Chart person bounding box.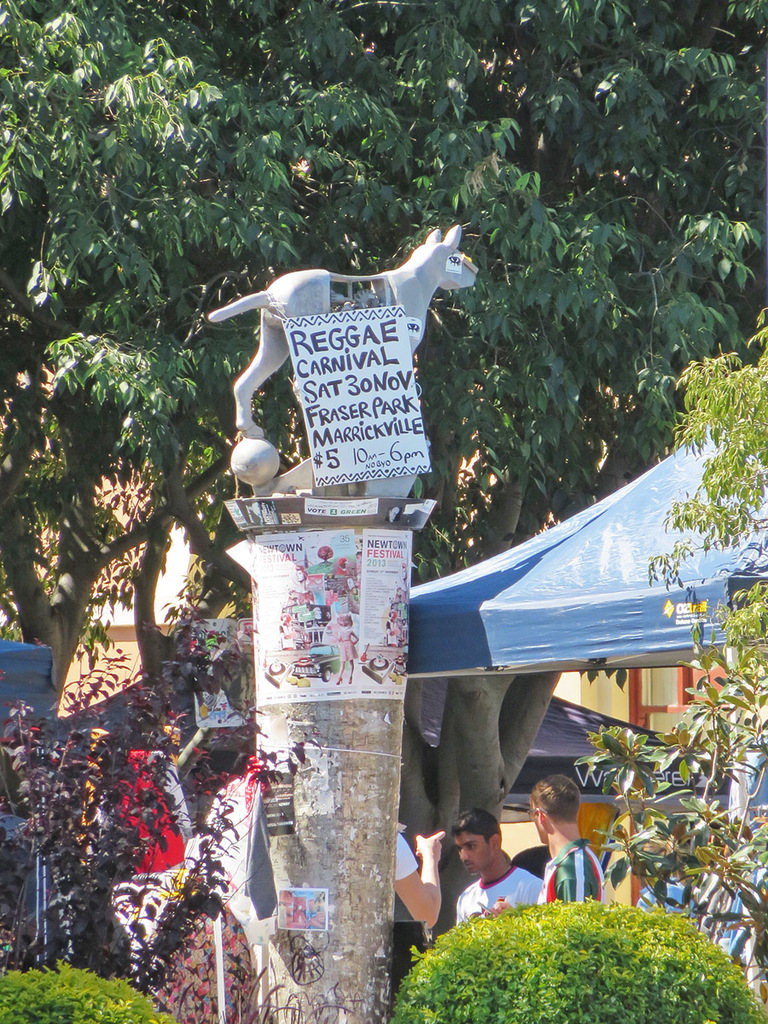
Charted: bbox(441, 801, 549, 935).
